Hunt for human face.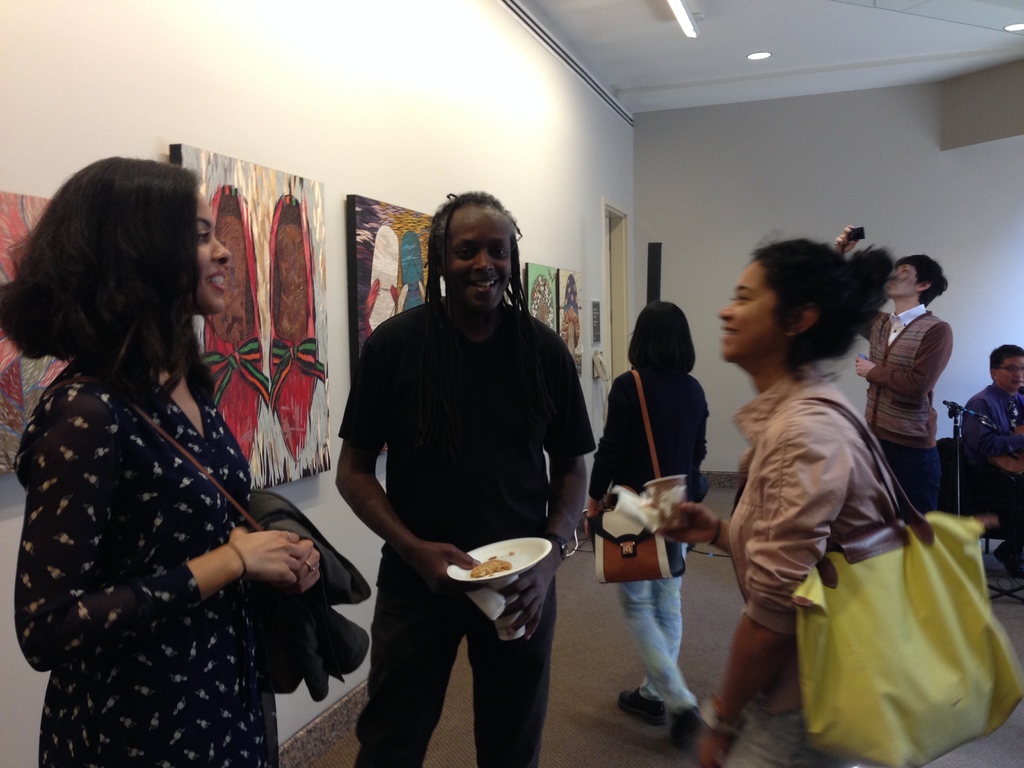
Hunted down at 1002, 358, 1023, 387.
